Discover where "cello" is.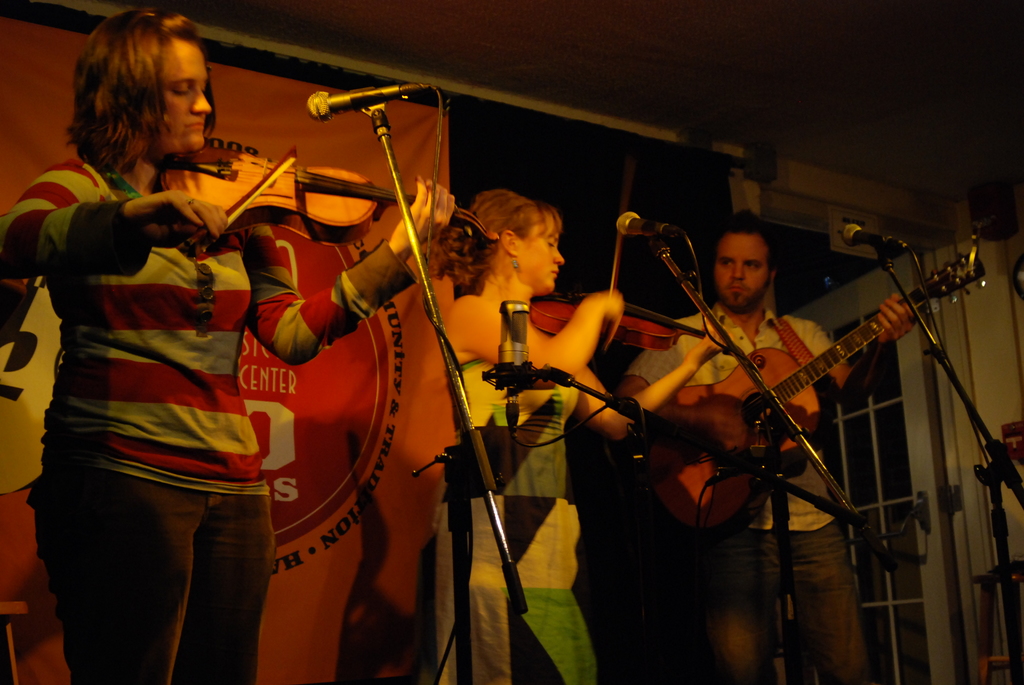
Discovered at select_region(156, 135, 498, 252).
